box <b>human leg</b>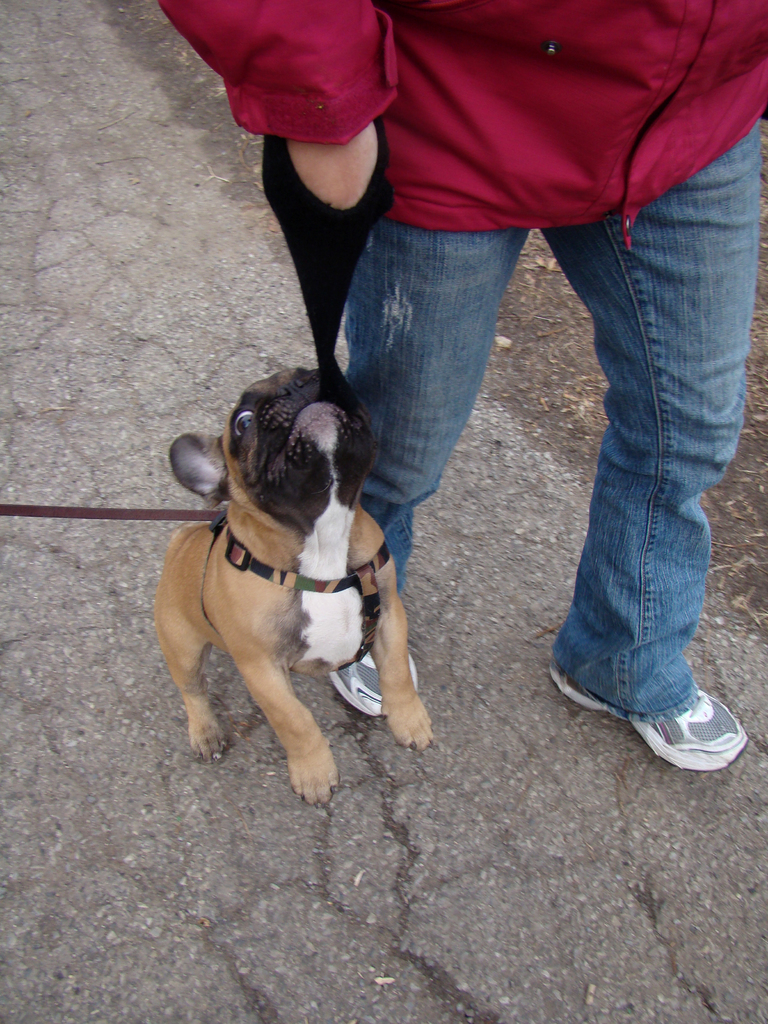
crop(336, 109, 513, 701)
